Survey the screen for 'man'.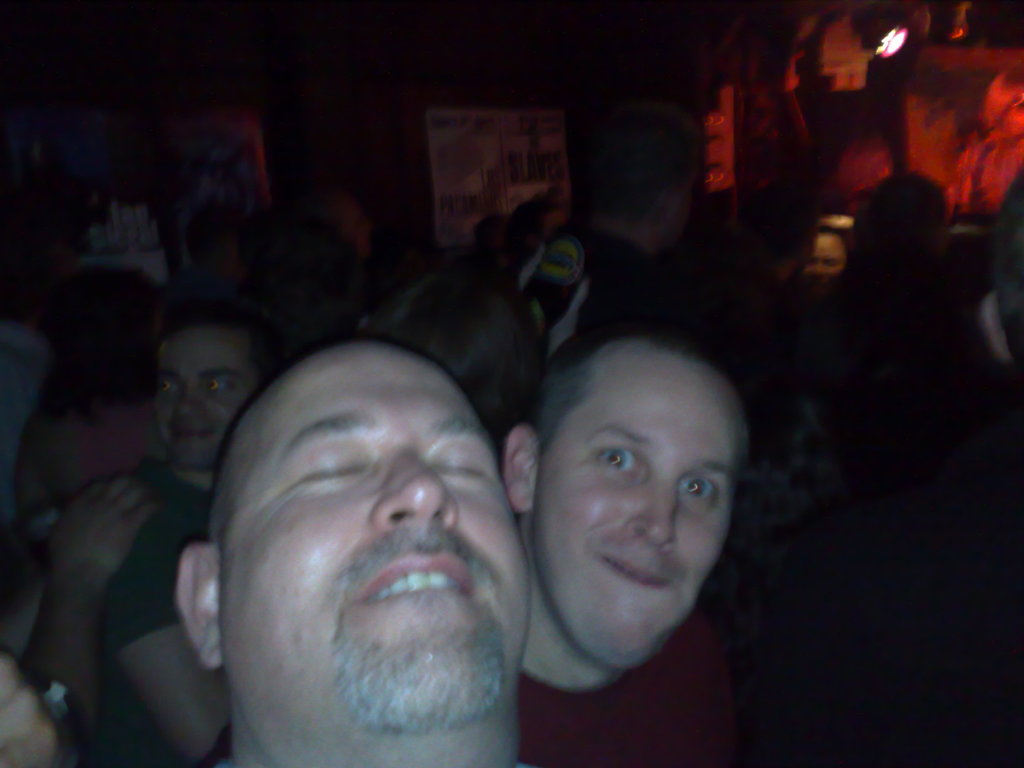
Survey found: l=715, t=184, r=822, b=413.
